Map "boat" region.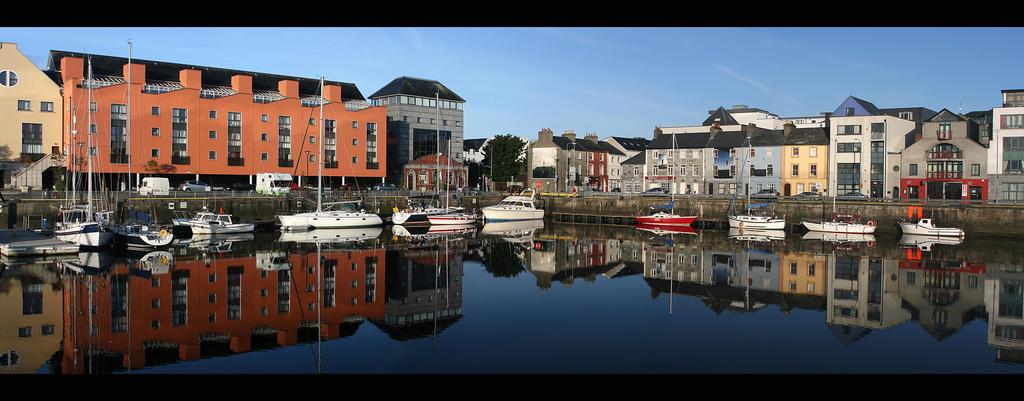
Mapped to BBox(723, 141, 788, 232).
